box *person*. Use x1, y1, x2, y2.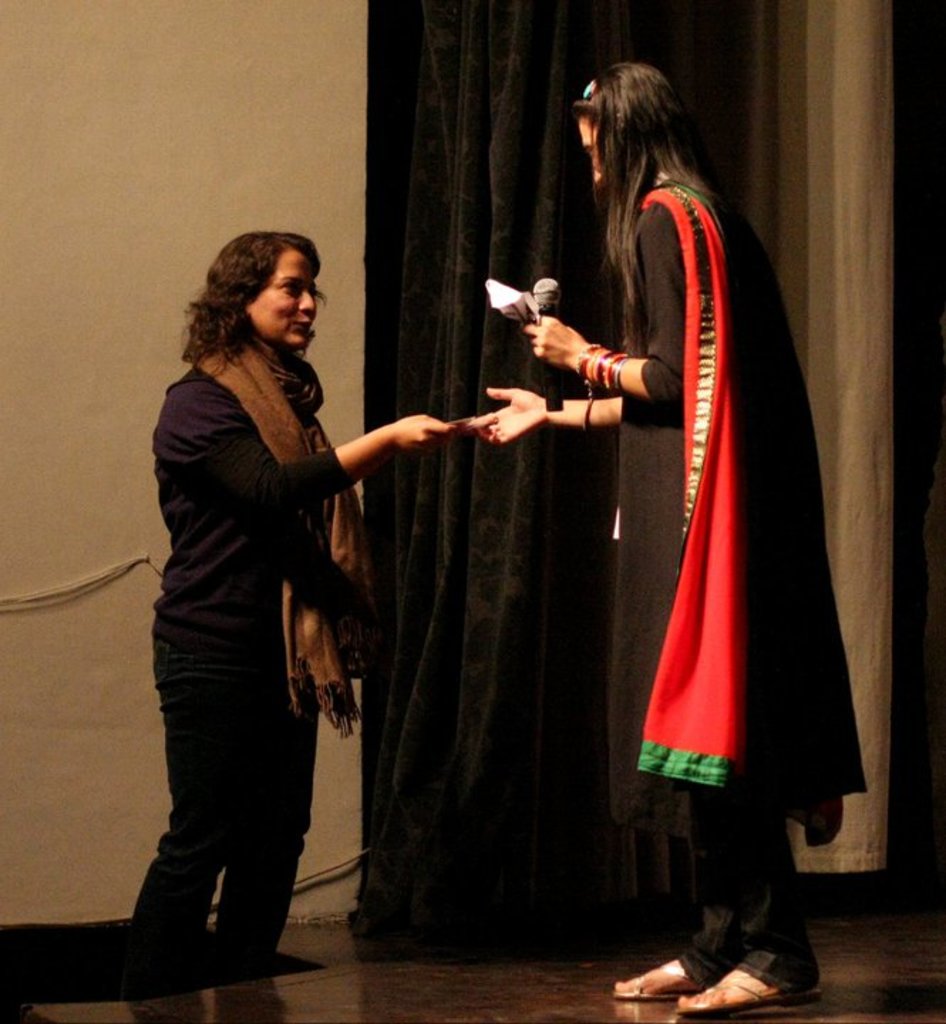
148, 228, 455, 1001.
